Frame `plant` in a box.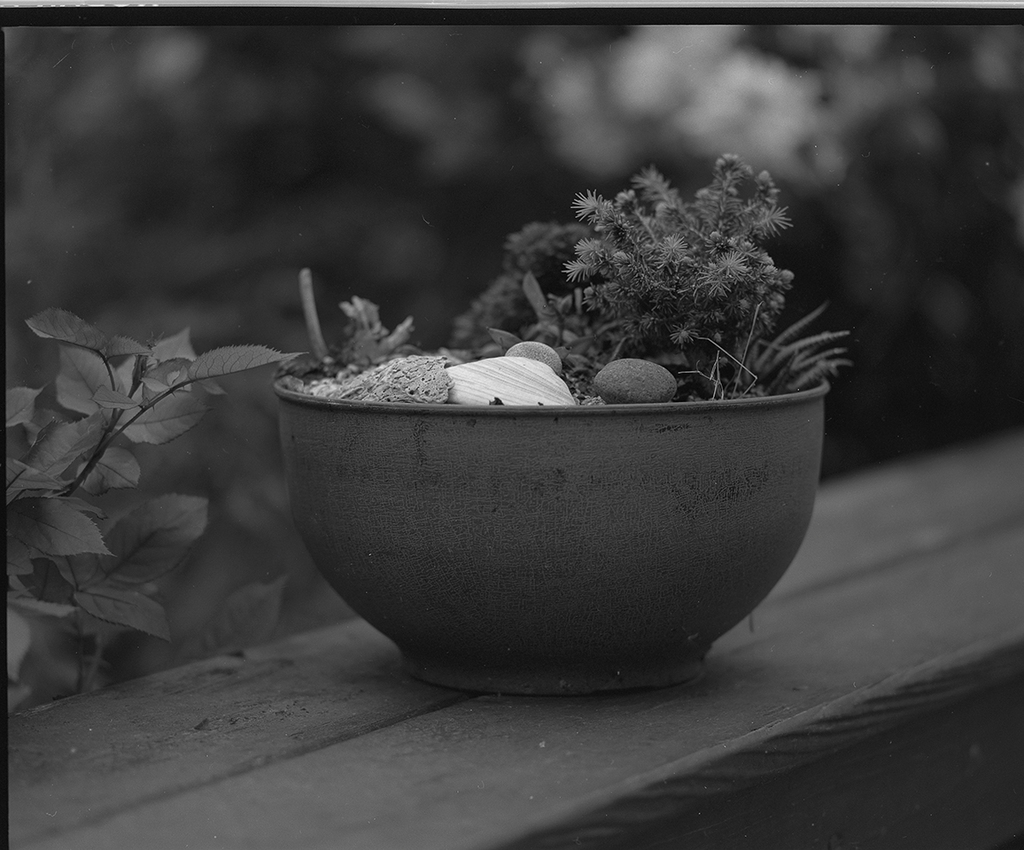
x1=322, y1=290, x2=420, y2=377.
